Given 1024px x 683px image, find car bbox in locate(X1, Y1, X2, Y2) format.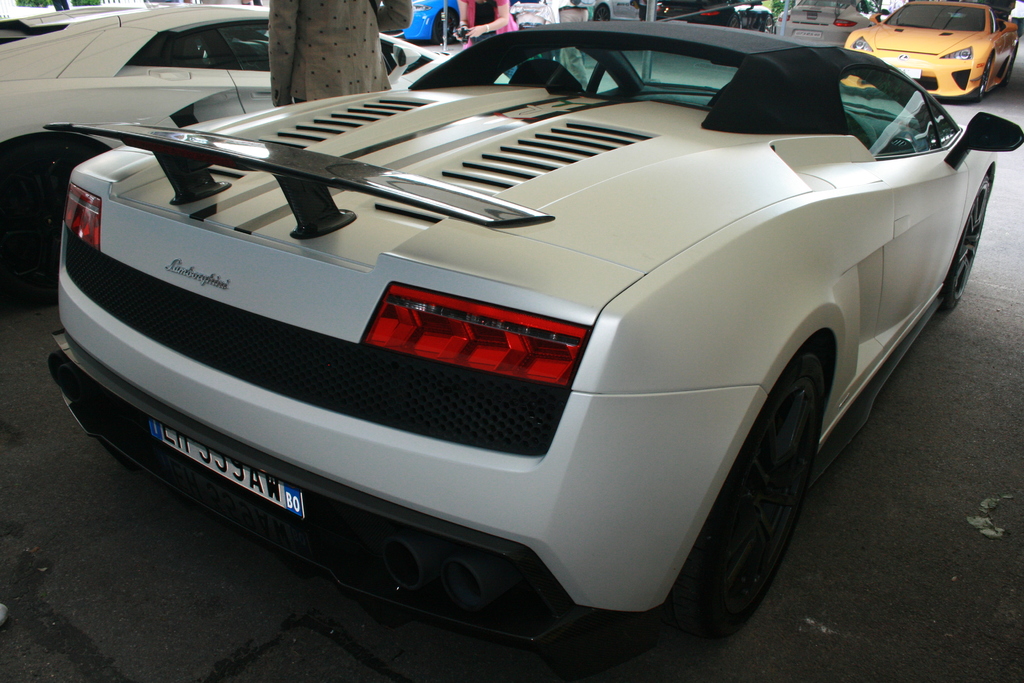
locate(0, 5, 506, 319).
